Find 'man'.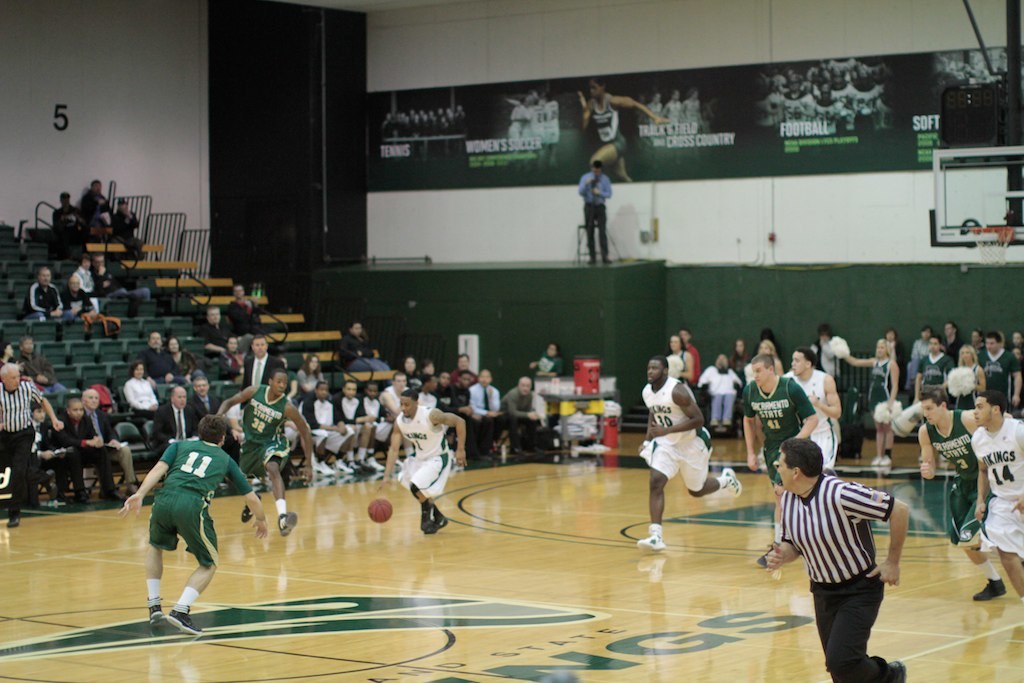
64,274,98,334.
